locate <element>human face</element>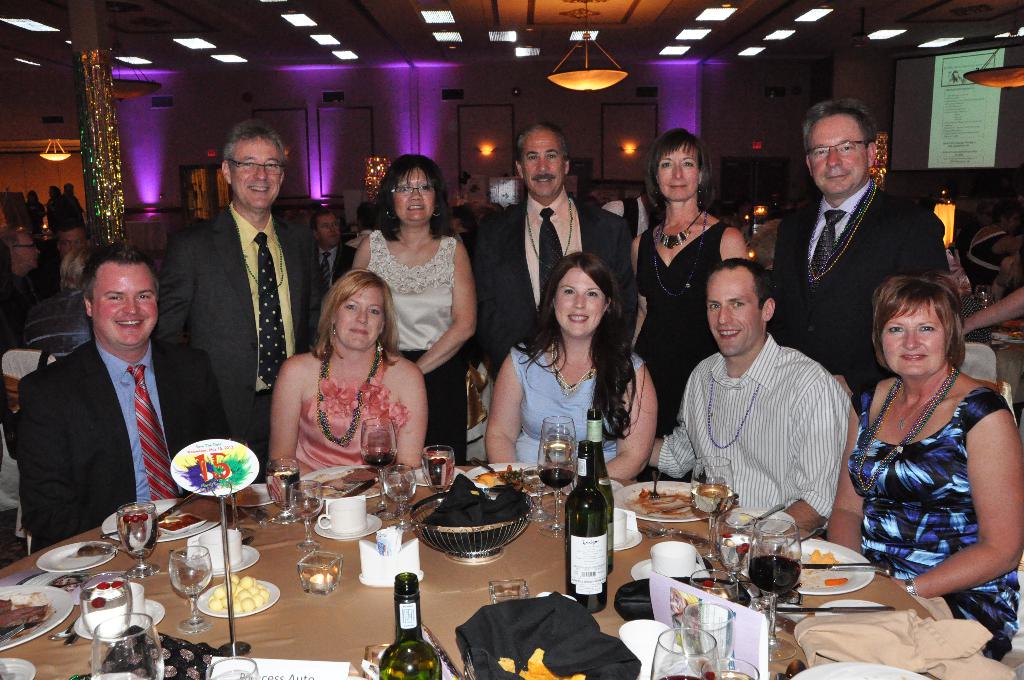
(880,299,949,387)
